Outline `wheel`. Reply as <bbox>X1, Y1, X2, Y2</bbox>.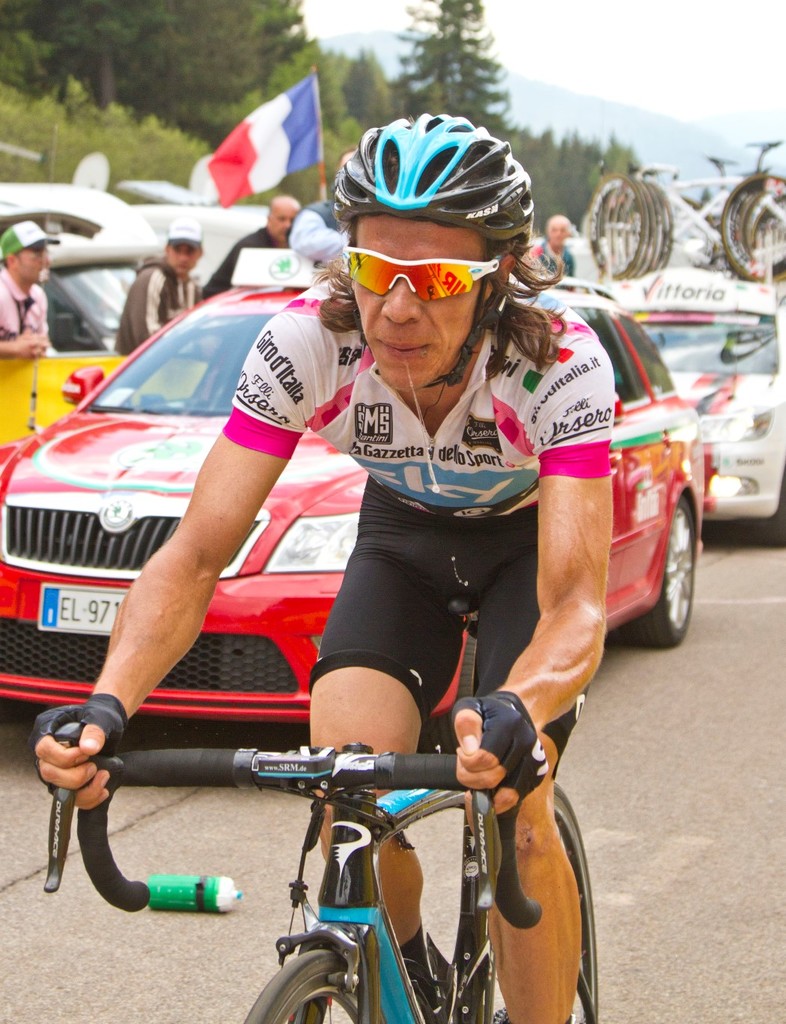
<bbox>240, 954, 380, 1023</bbox>.
